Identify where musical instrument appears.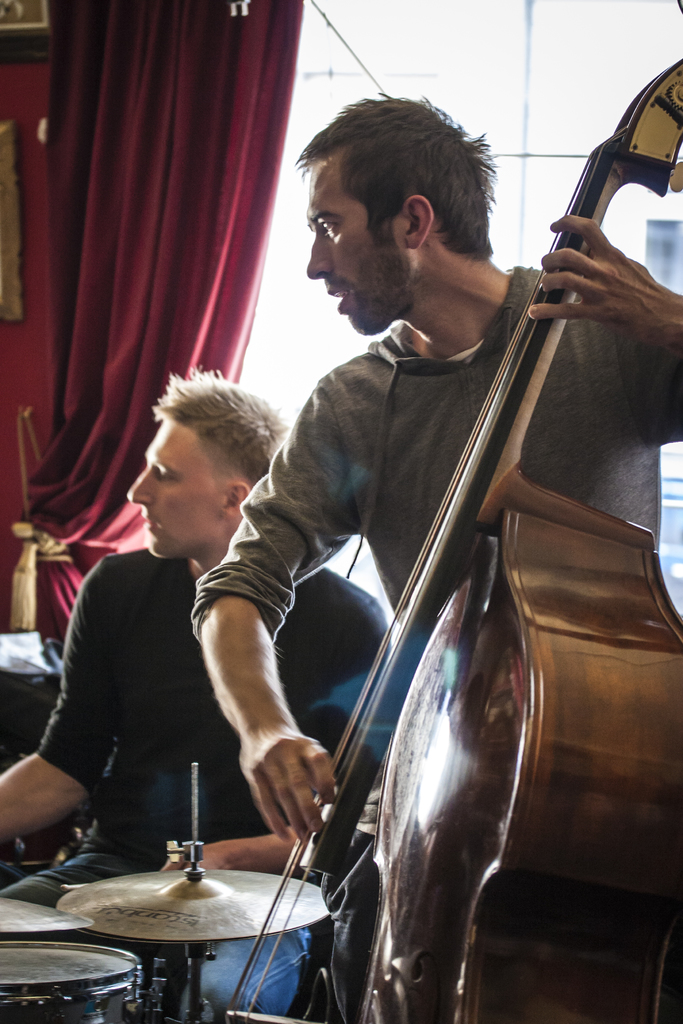
Appears at (left=0, top=889, right=81, bottom=936).
